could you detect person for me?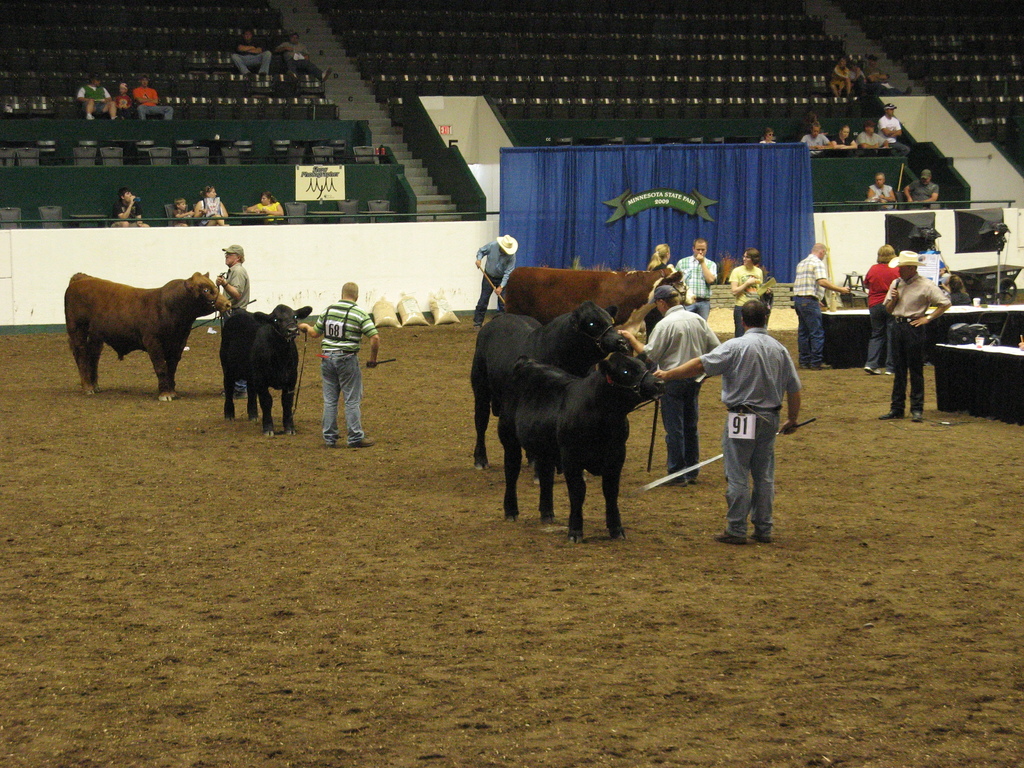
Detection result: 298, 282, 383, 450.
